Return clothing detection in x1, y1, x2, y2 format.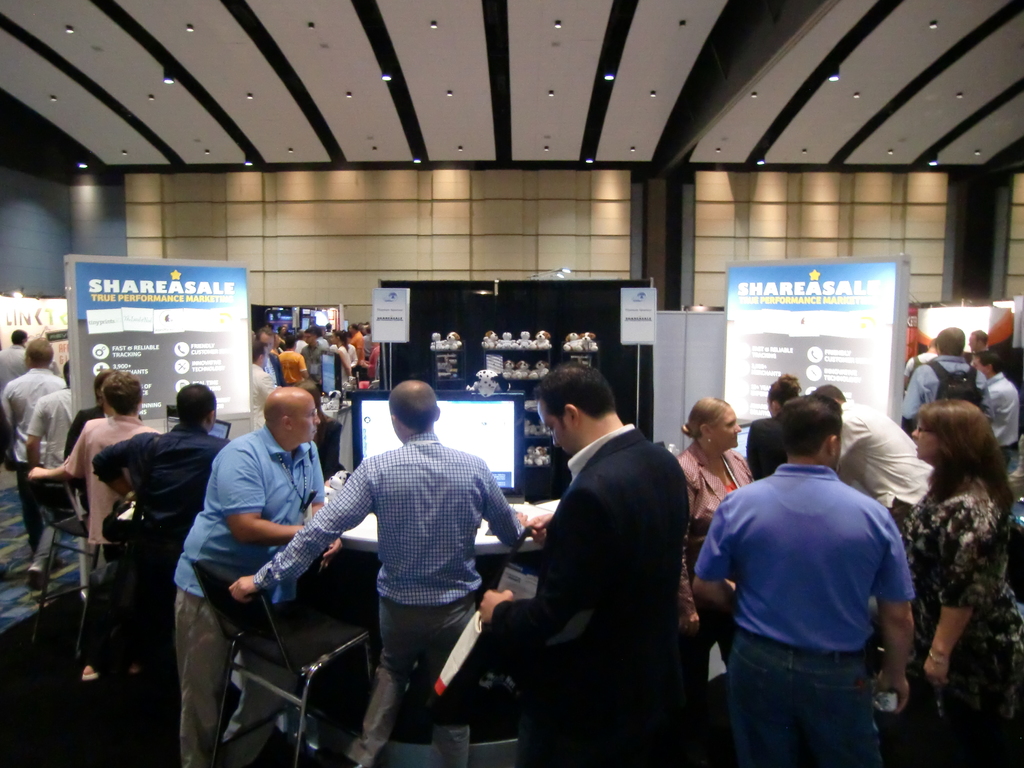
893, 353, 992, 423.
